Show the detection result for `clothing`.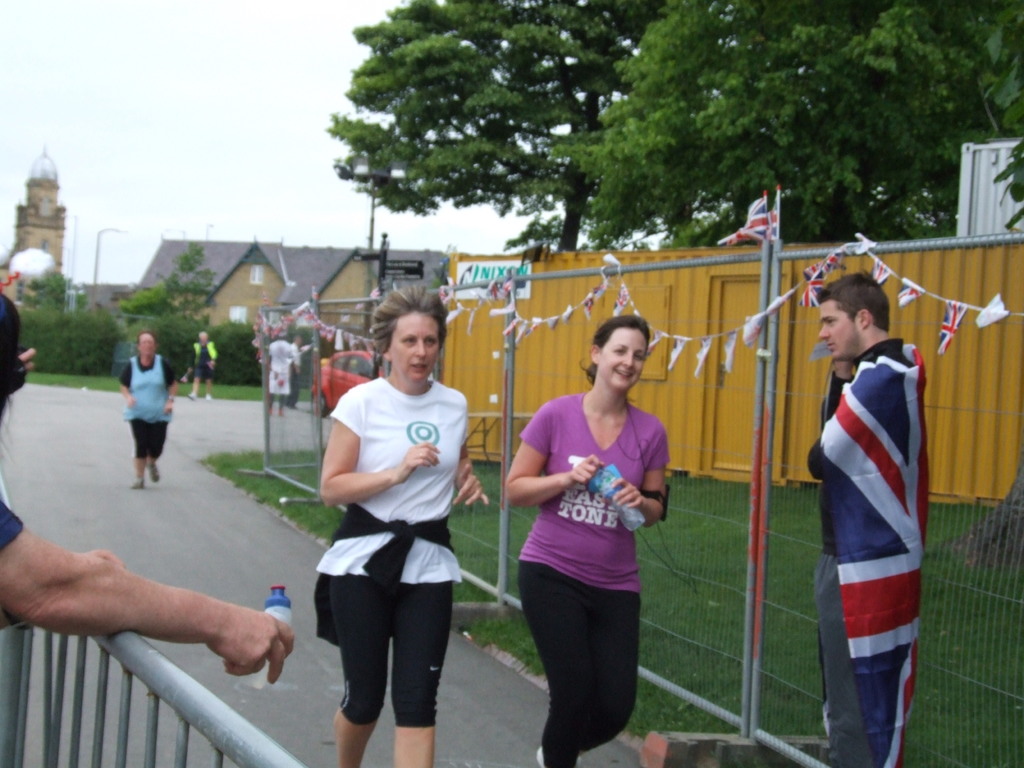
l=199, t=365, r=214, b=376.
